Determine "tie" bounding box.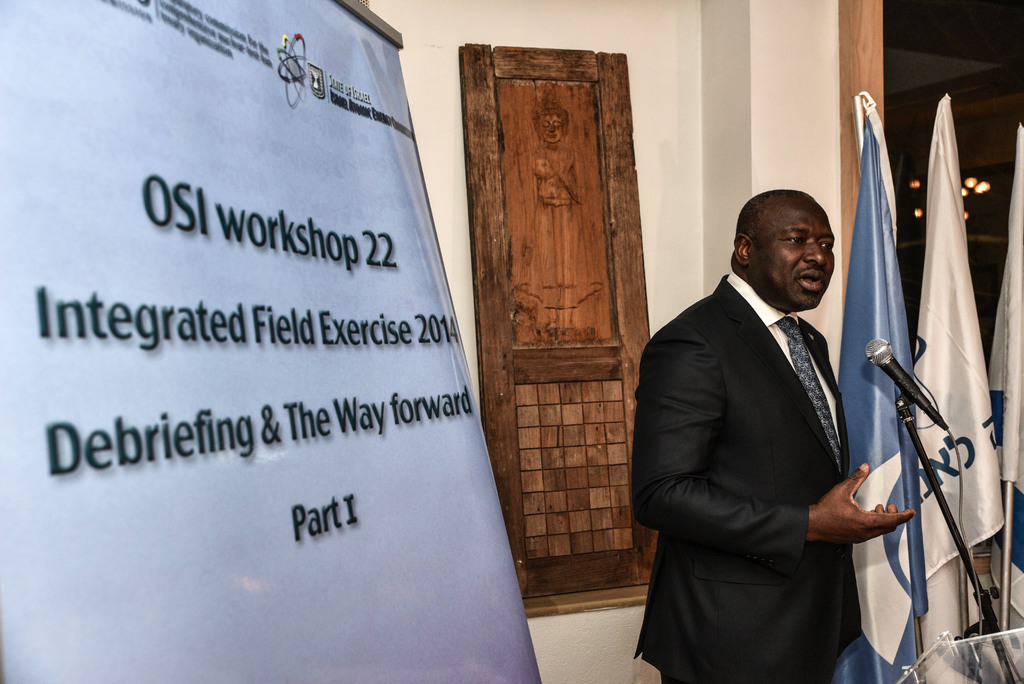
Determined: region(773, 315, 846, 473).
